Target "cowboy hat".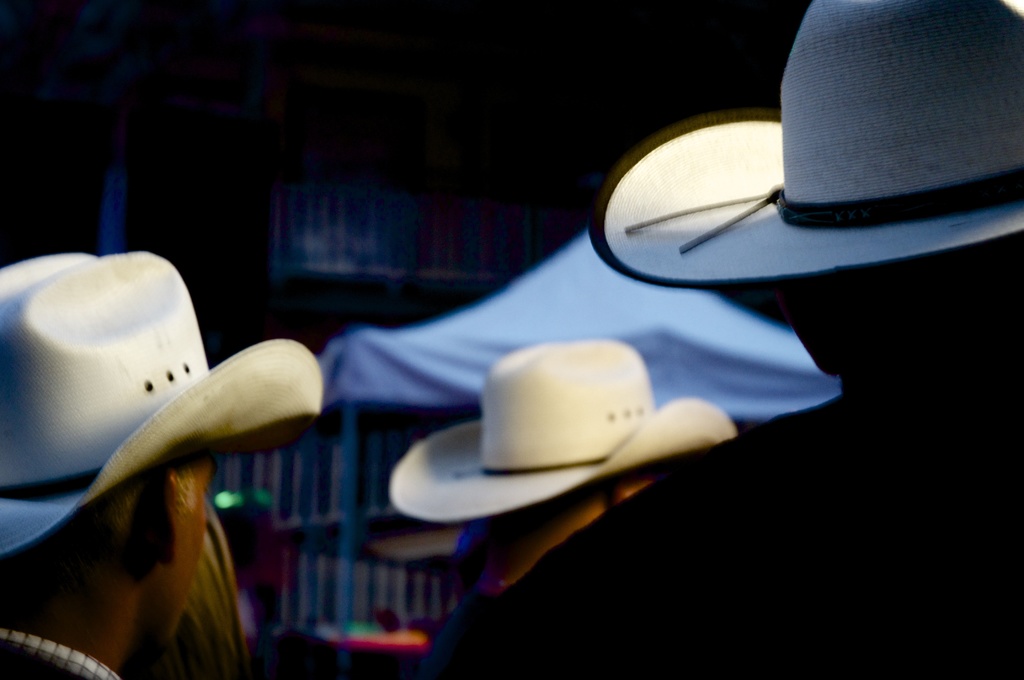
Target region: x1=1, y1=251, x2=307, y2=605.
